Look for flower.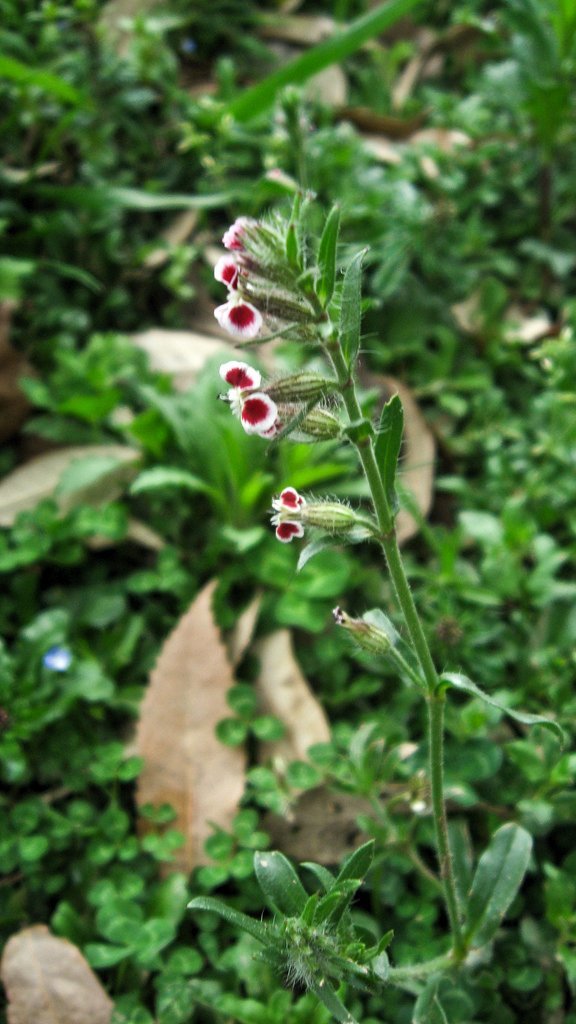
Found: <box>226,391,277,436</box>.
